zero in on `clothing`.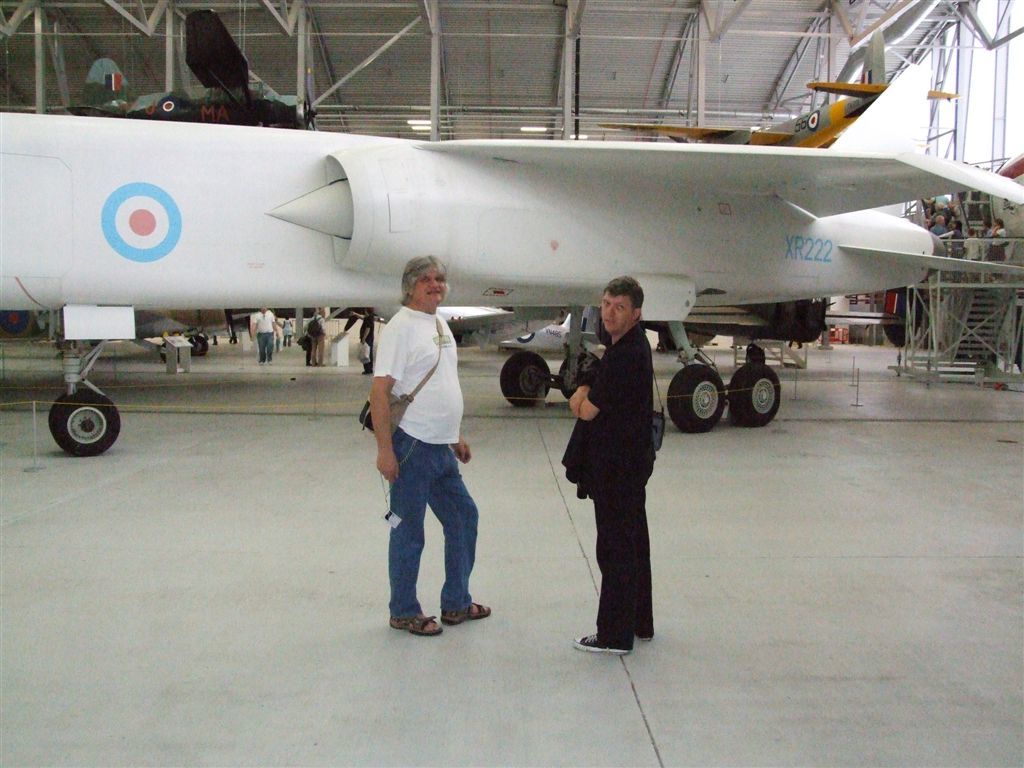
Zeroed in: (left=251, top=311, right=275, bottom=336).
